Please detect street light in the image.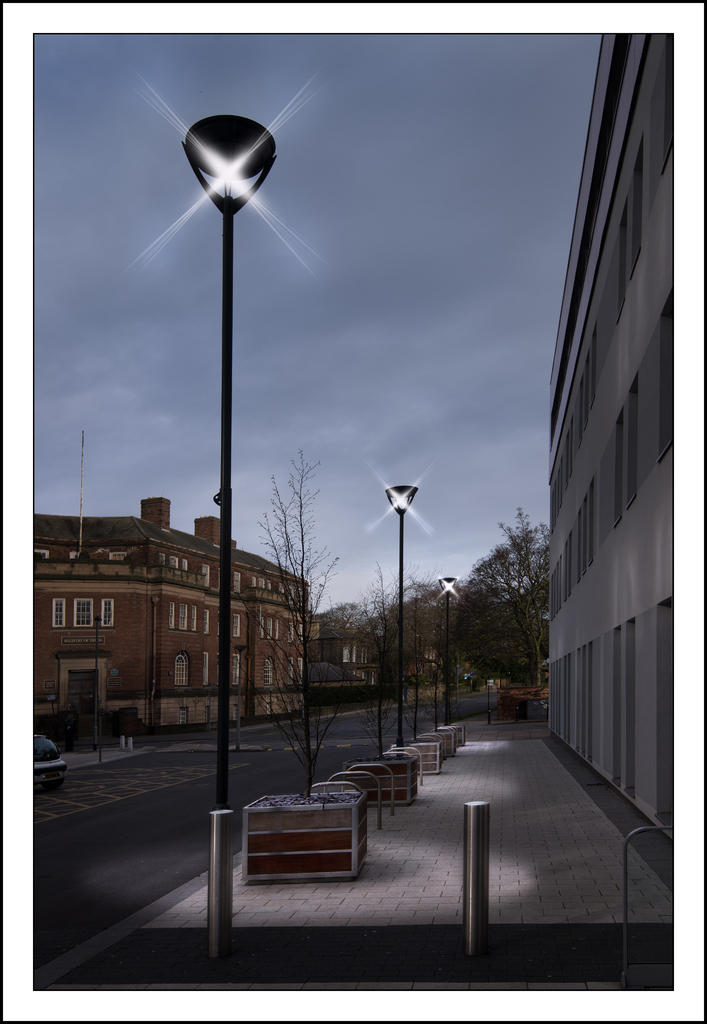
[left=435, top=575, right=458, bottom=727].
